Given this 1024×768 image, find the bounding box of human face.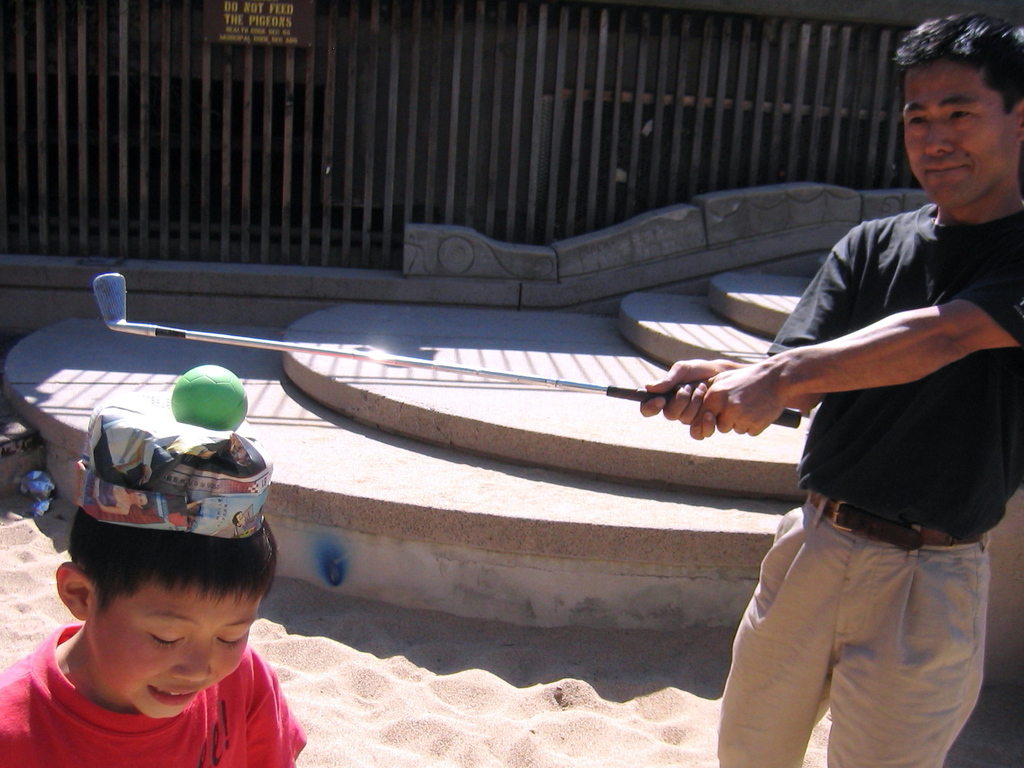
locate(892, 62, 1023, 209).
